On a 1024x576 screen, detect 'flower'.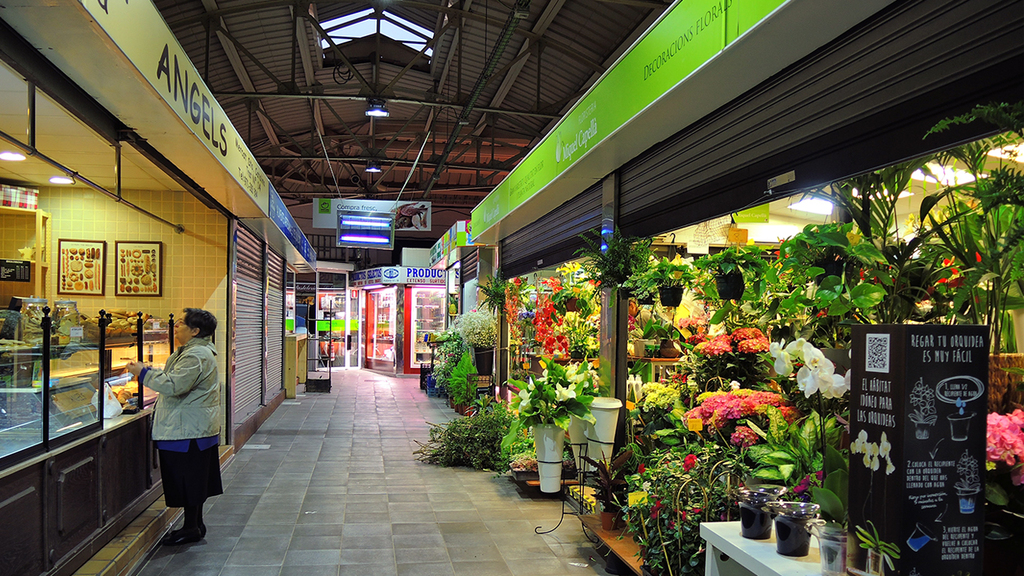
(x1=768, y1=340, x2=838, y2=404).
